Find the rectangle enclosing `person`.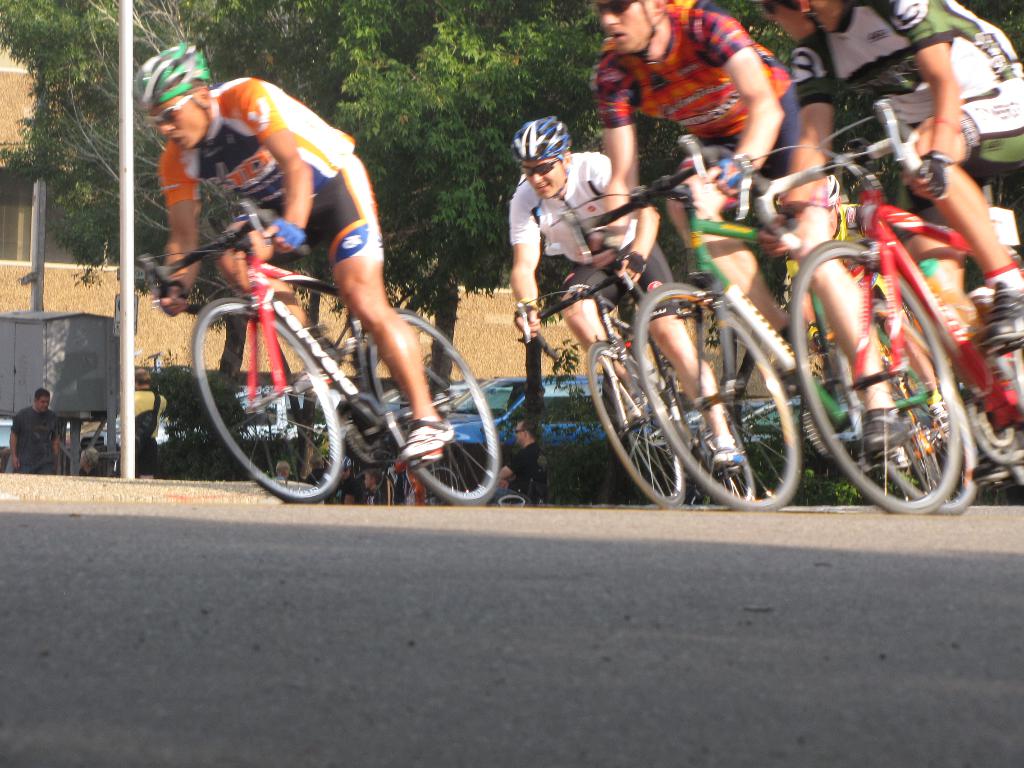
x1=771 y1=0 x2=1023 y2=381.
